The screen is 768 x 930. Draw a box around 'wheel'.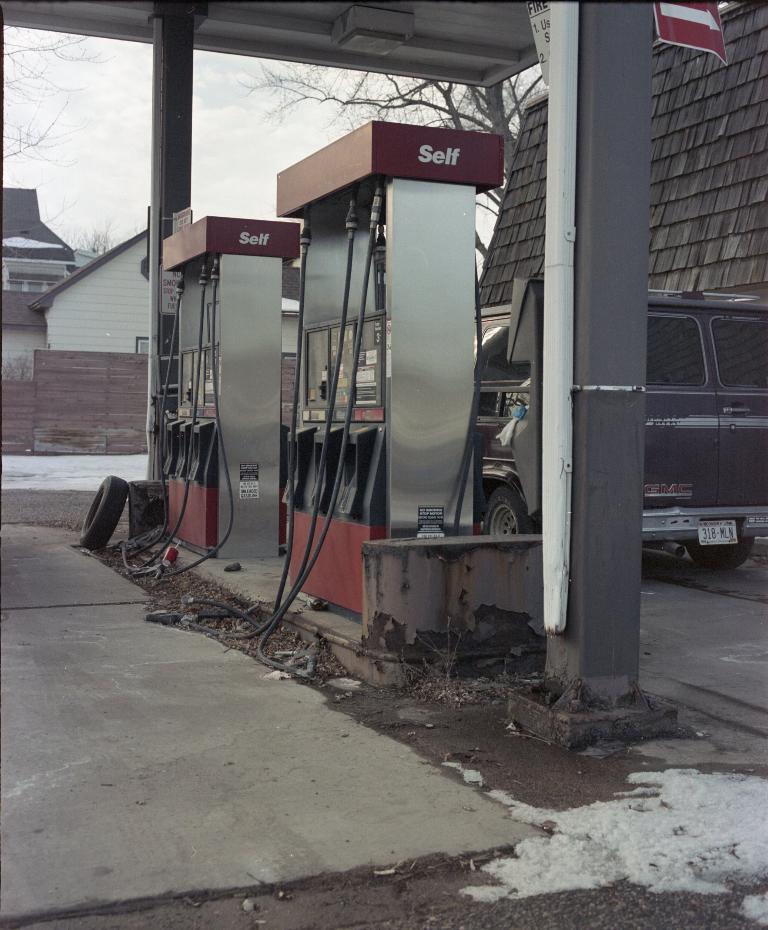
locate(692, 534, 752, 568).
